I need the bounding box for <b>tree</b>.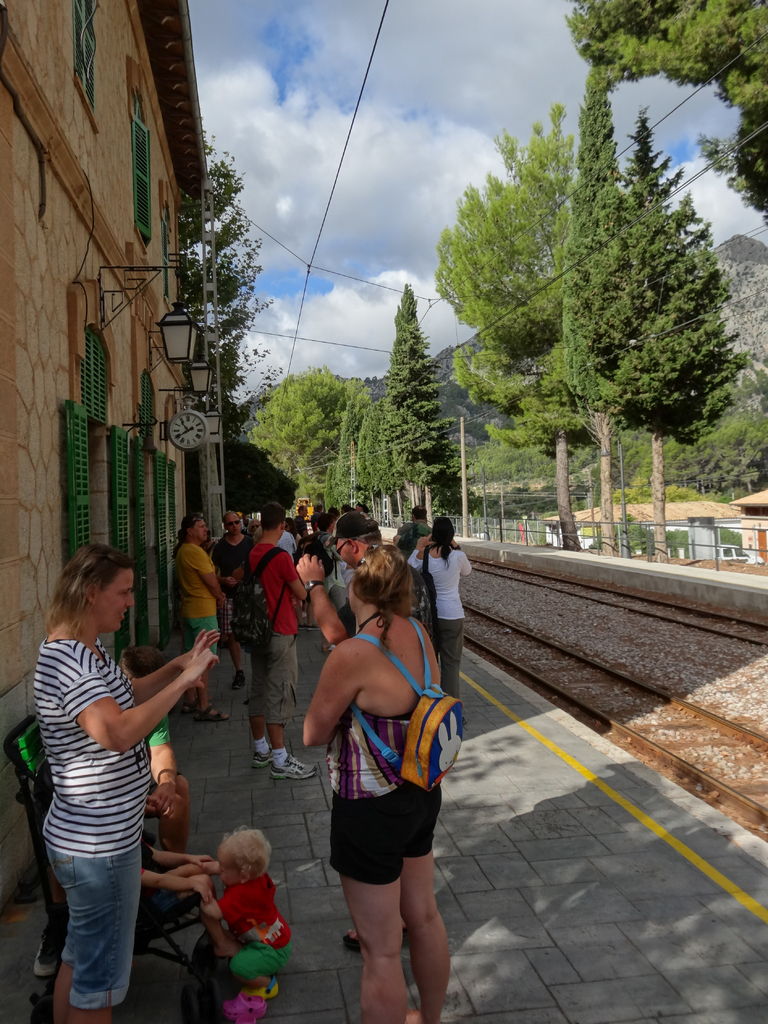
Here it is: {"left": 331, "top": 419, "right": 363, "bottom": 510}.
